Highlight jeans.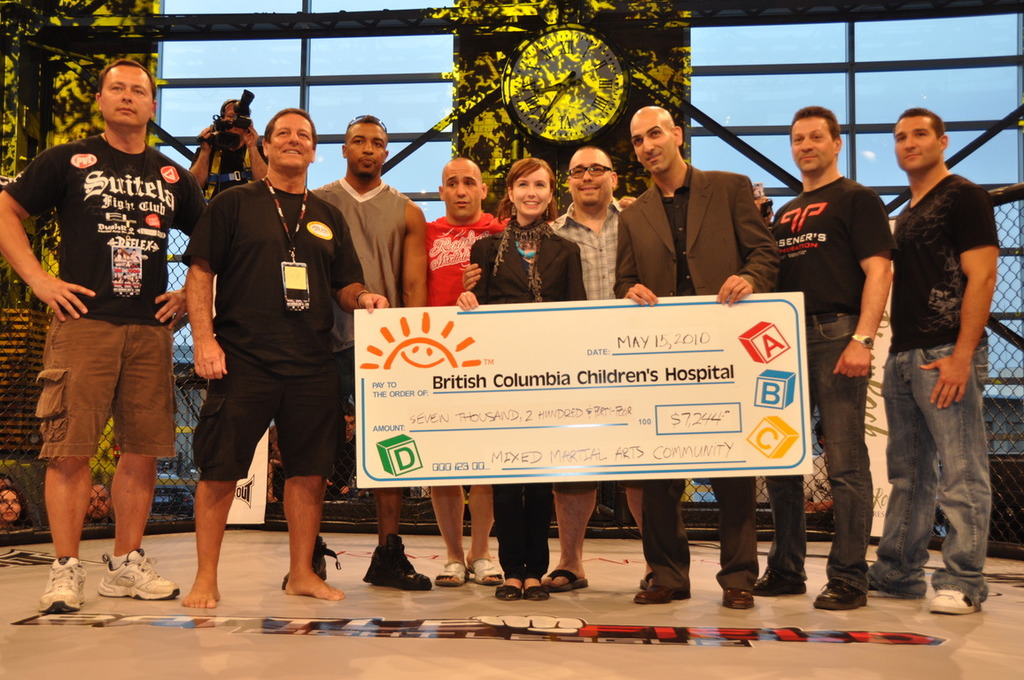
Highlighted region: locate(768, 313, 869, 589).
